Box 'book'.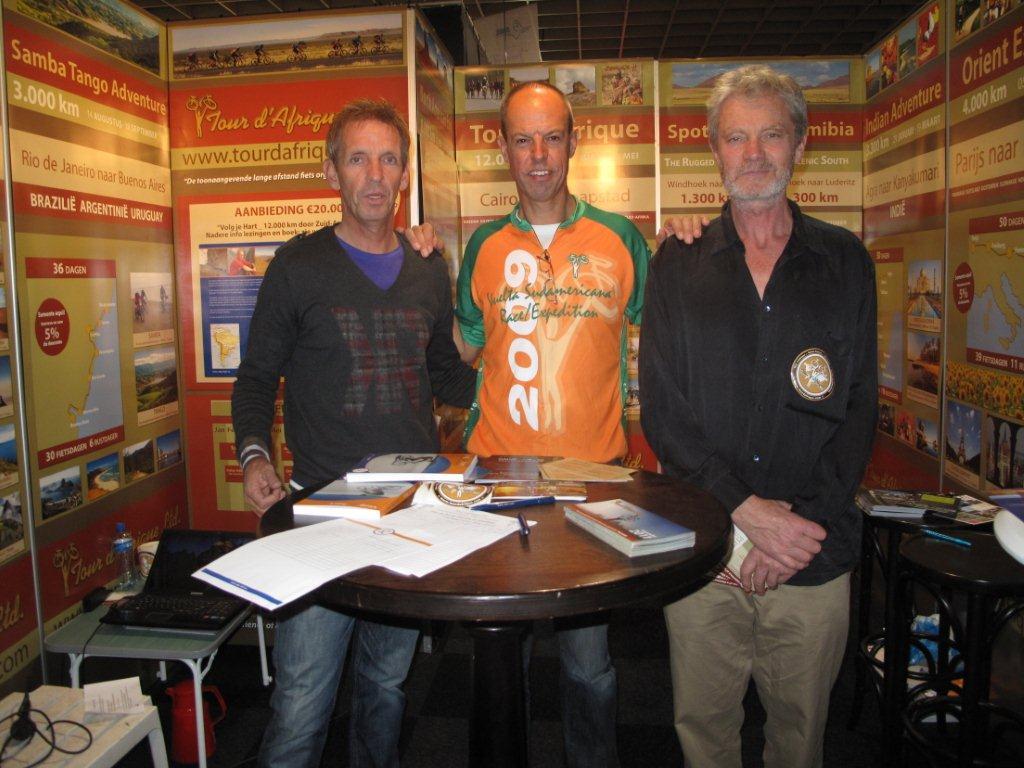
left=290, top=472, right=427, bottom=518.
